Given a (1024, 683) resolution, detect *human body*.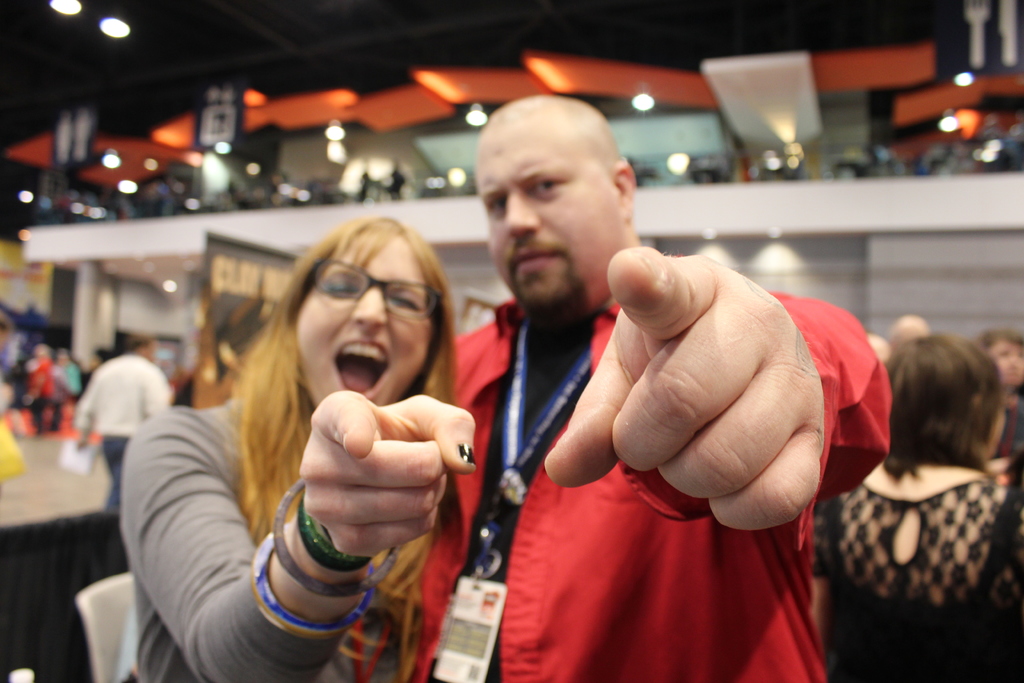
(left=390, top=238, right=893, bottom=682).
